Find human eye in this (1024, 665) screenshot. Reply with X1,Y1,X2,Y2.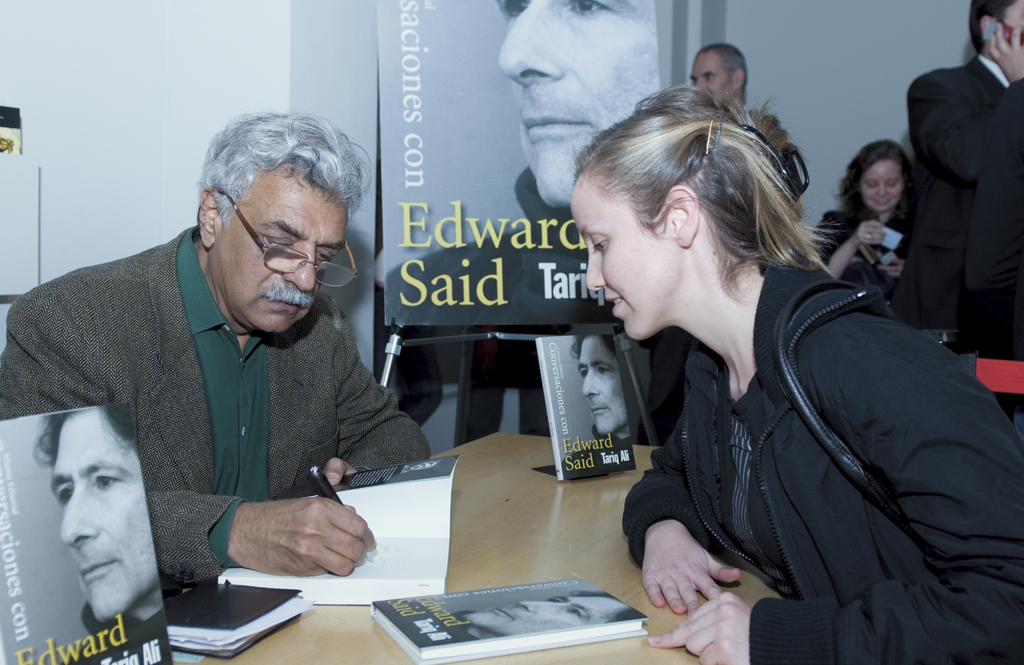
58,486,75,504.
